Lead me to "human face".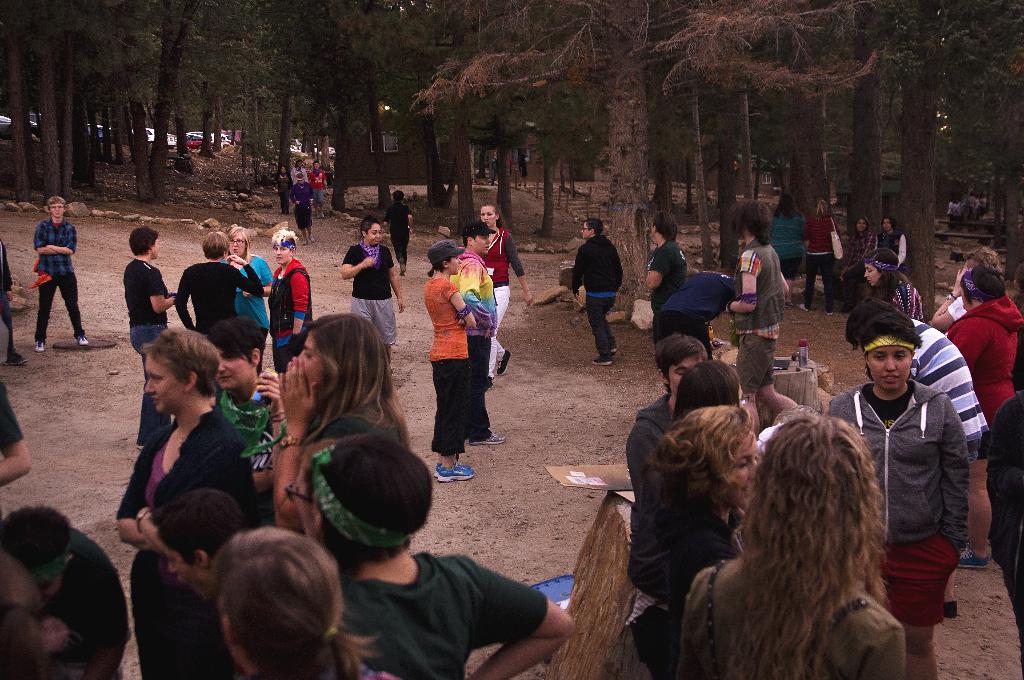
Lead to pyautogui.locateOnScreen(38, 573, 63, 603).
